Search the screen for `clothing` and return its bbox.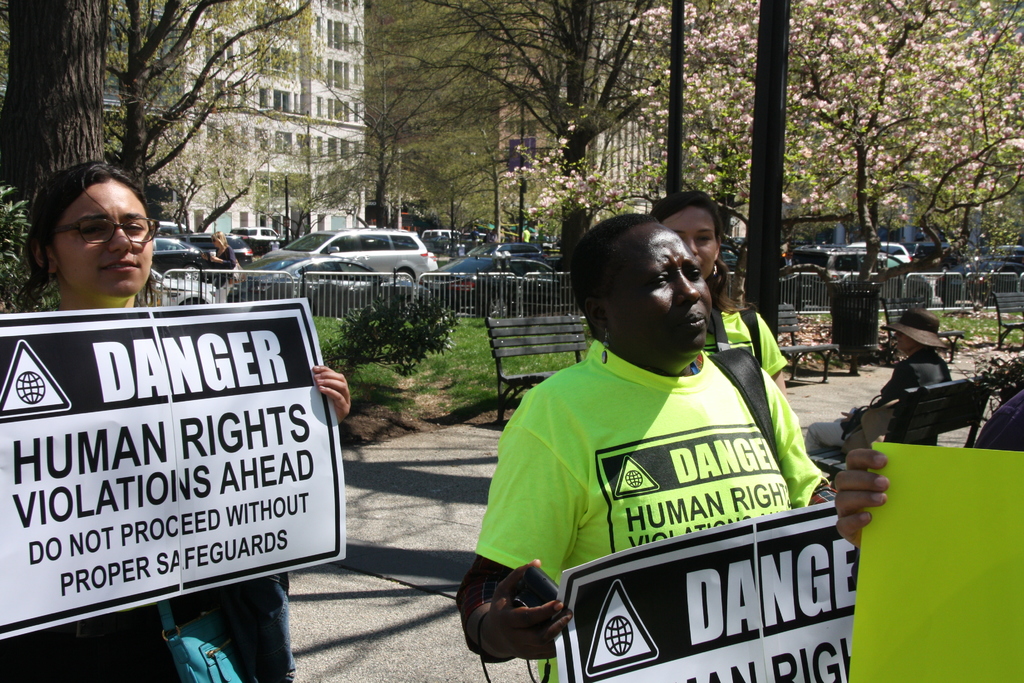
Found: (left=0, top=589, right=221, bottom=682).
